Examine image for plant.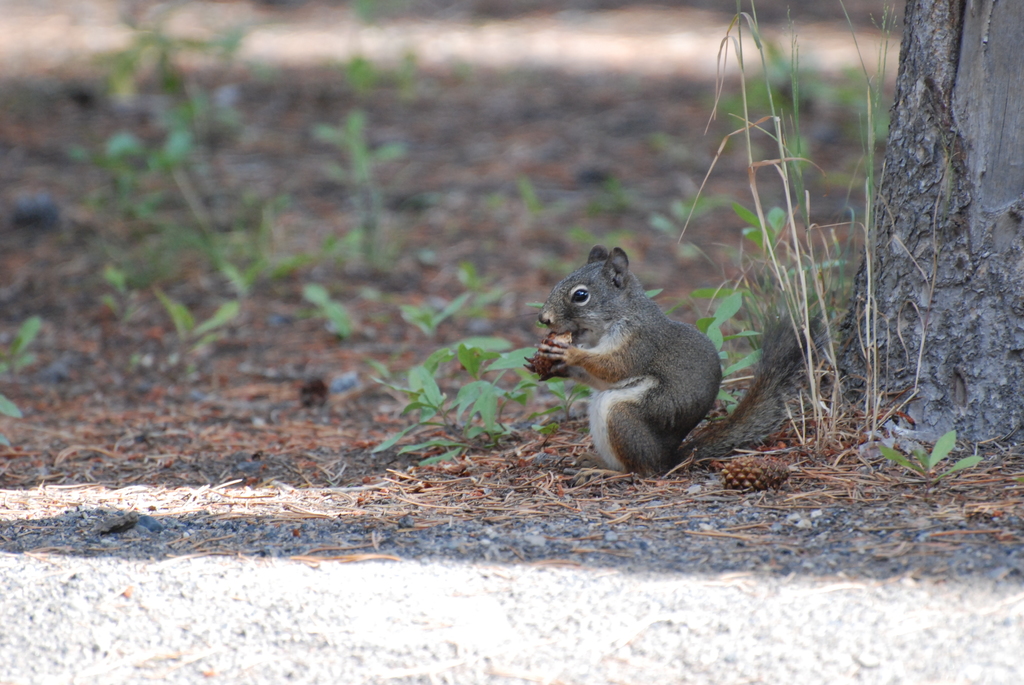
Examination result: left=399, top=300, right=470, bottom=336.
